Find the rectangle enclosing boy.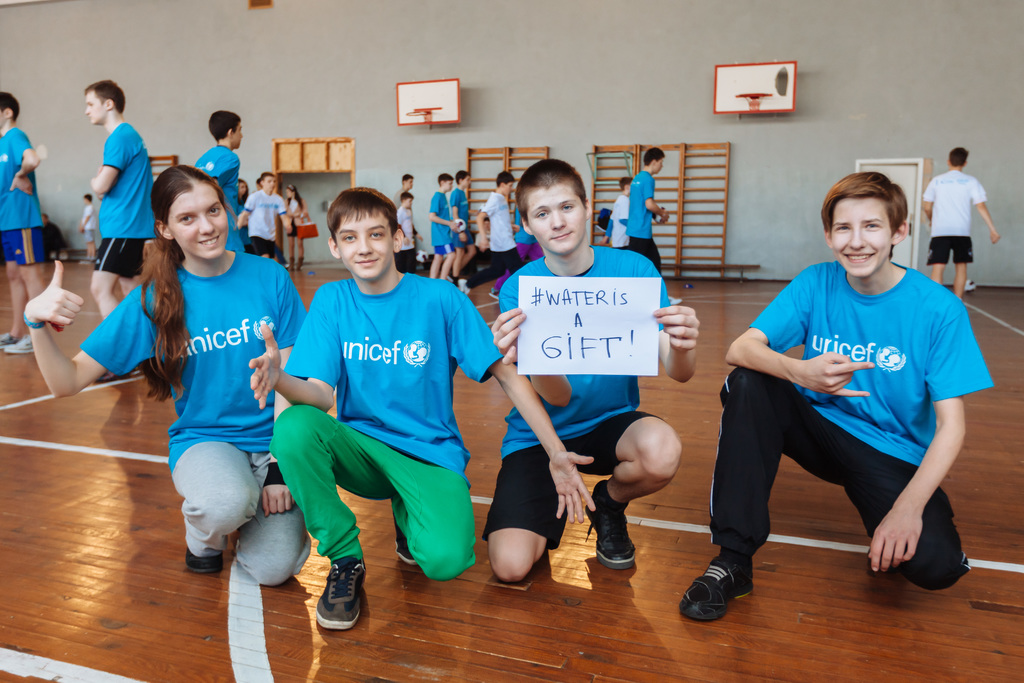
394 194 428 270.
